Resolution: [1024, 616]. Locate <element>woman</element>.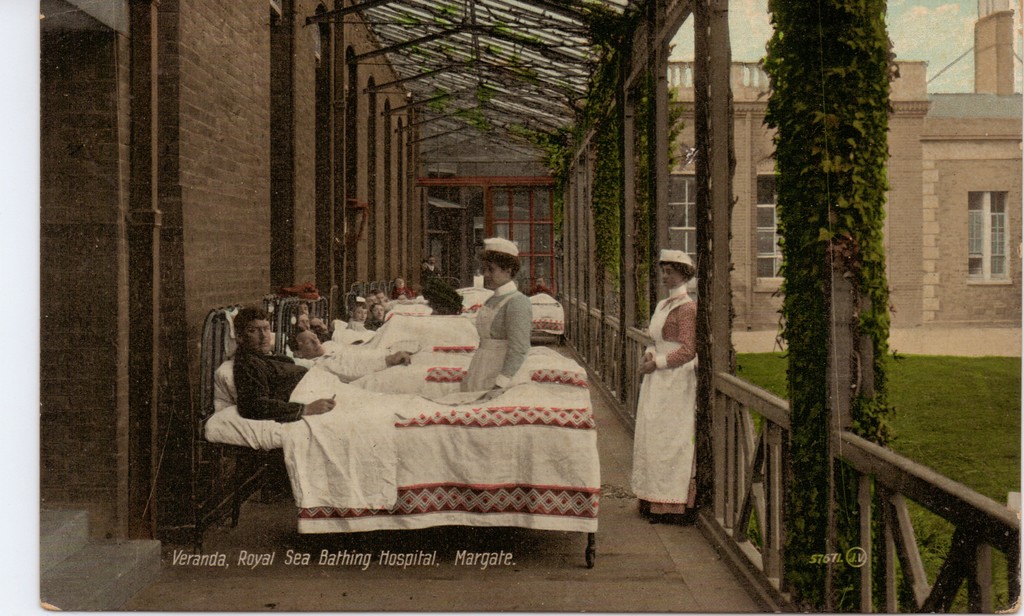
(455,236,530,398).
